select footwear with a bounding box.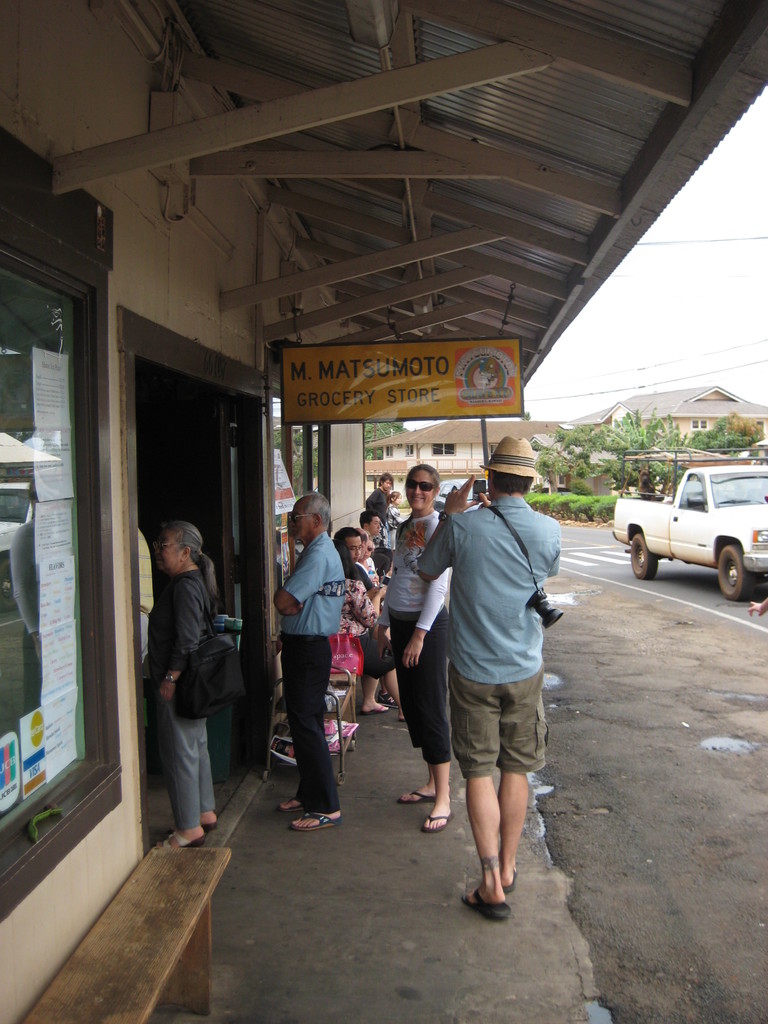
{"x1": 399, "y1": 788, "x2": 438, "y2": 804}.
